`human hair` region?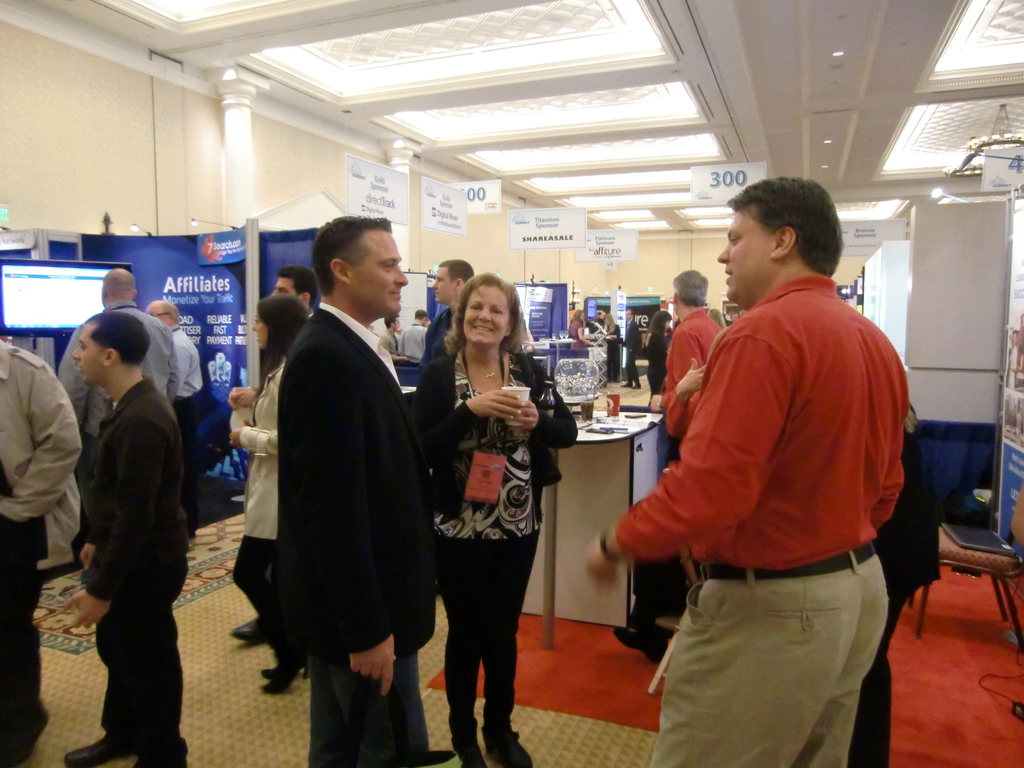
select_region(603, 312, 616, 334)
